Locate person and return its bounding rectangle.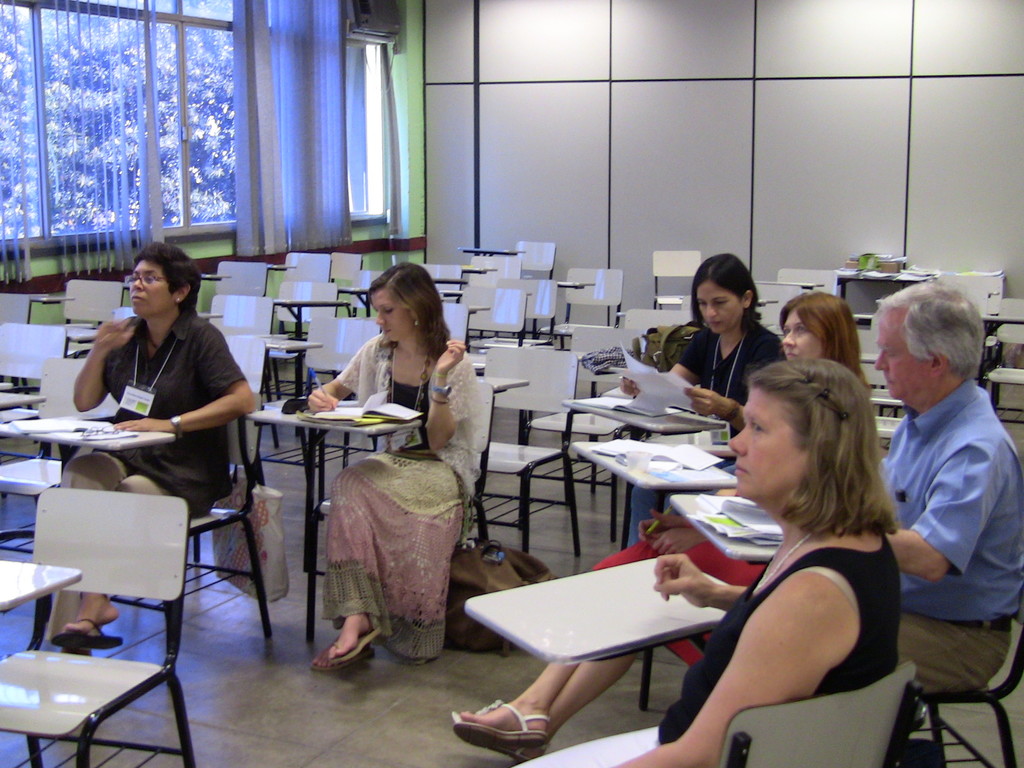
589, 251, 796, 541.
